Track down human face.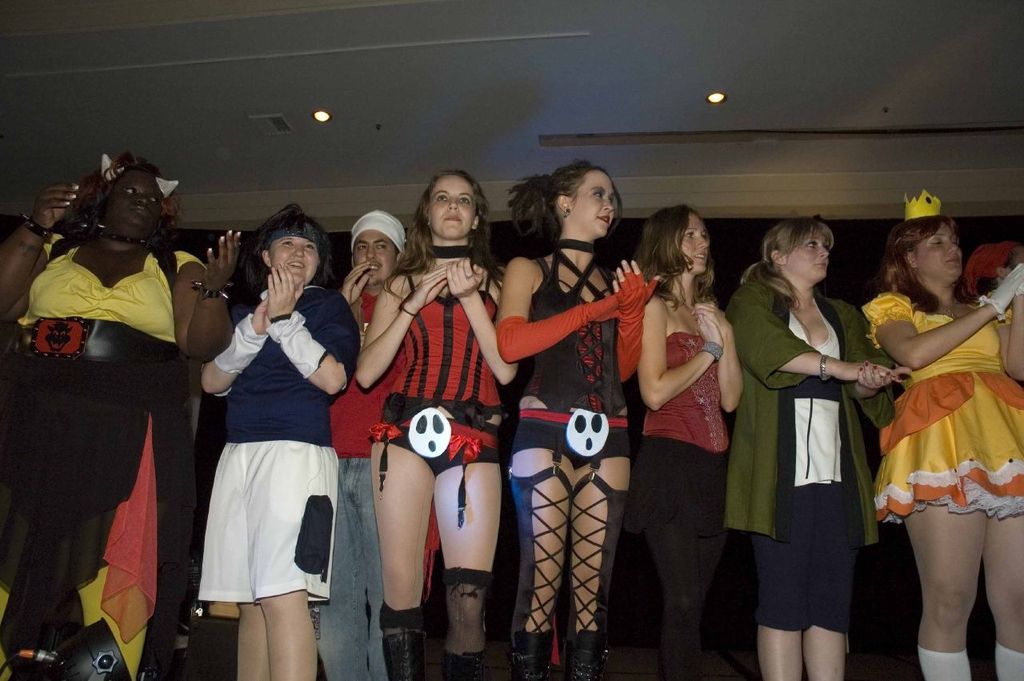
Tracked to <box>570,167,615,234</box>.
